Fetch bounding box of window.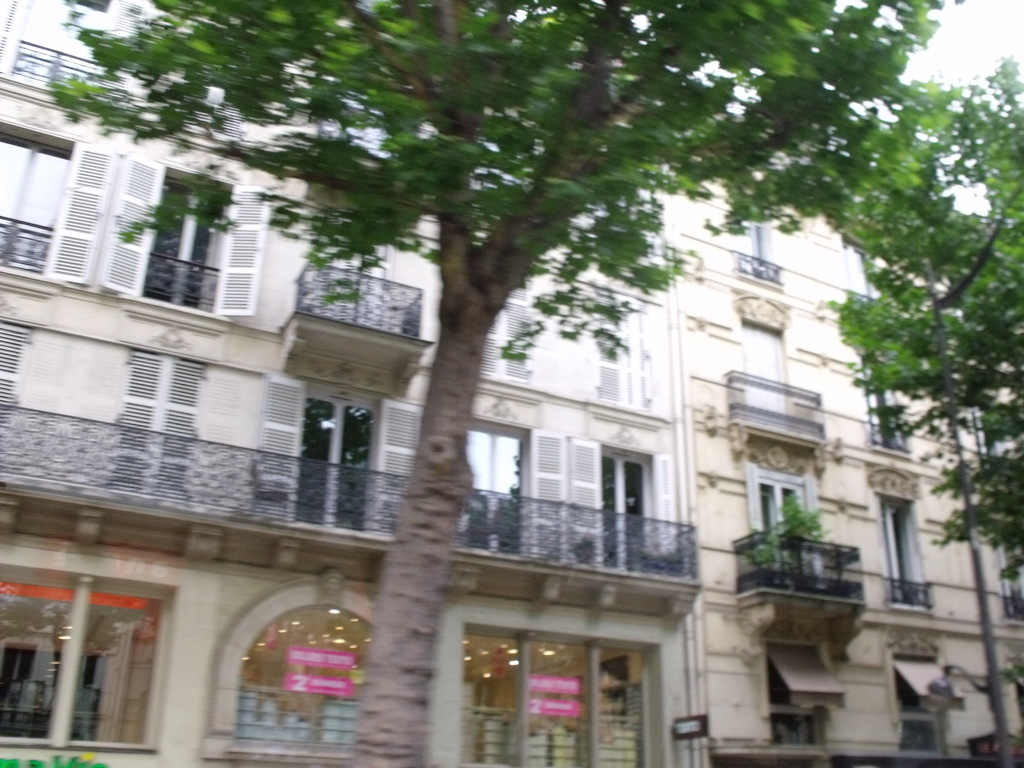
Bbox: 764, 642, 829, 752.
